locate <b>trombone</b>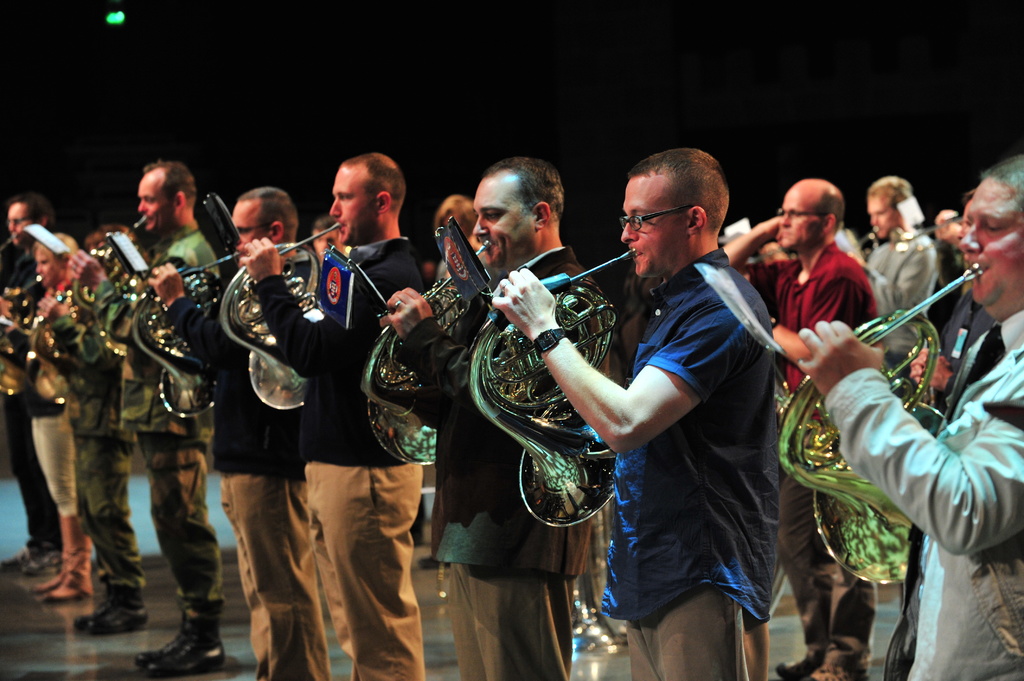
x1=371, y1=248, x2=486, y2=462
